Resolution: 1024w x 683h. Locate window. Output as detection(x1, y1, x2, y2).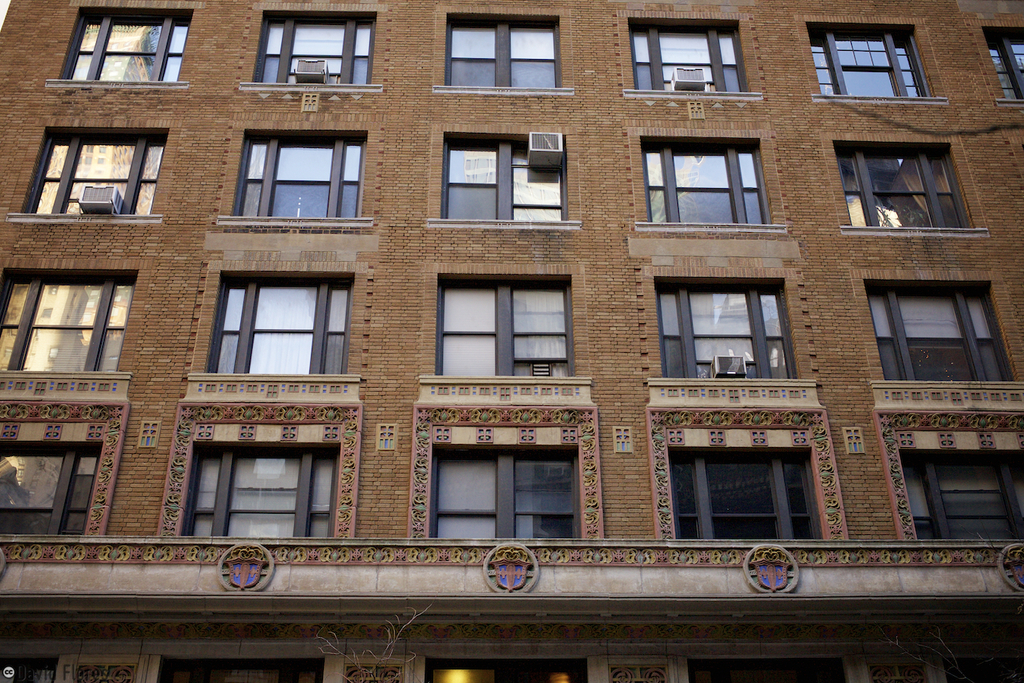
detection(642, 146, 773, 234).
